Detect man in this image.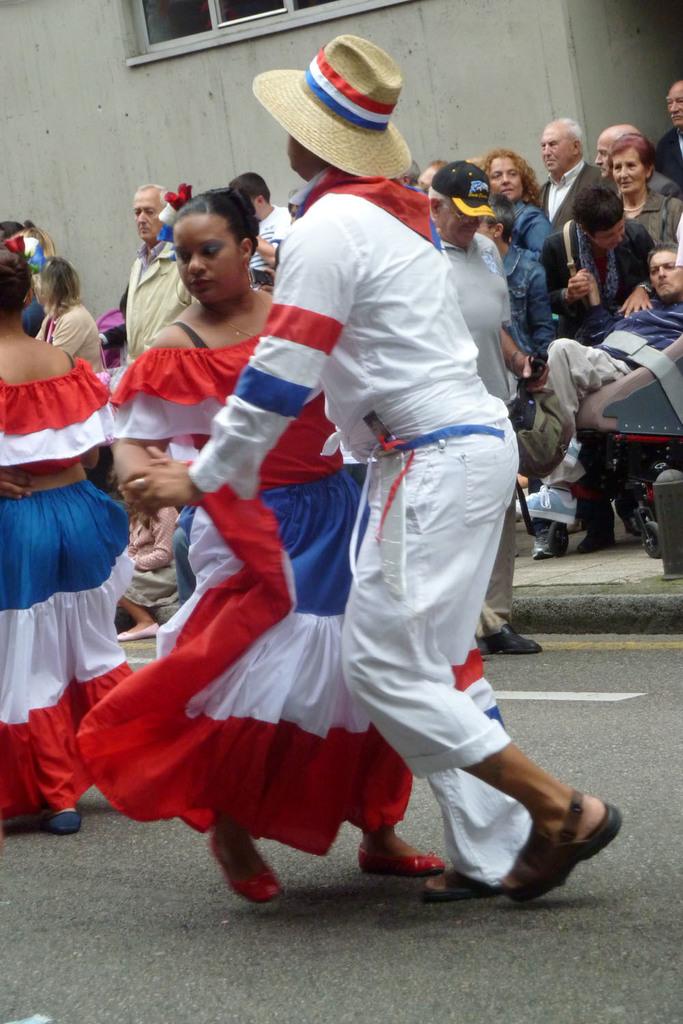
Detection: 122 182 187 360.
